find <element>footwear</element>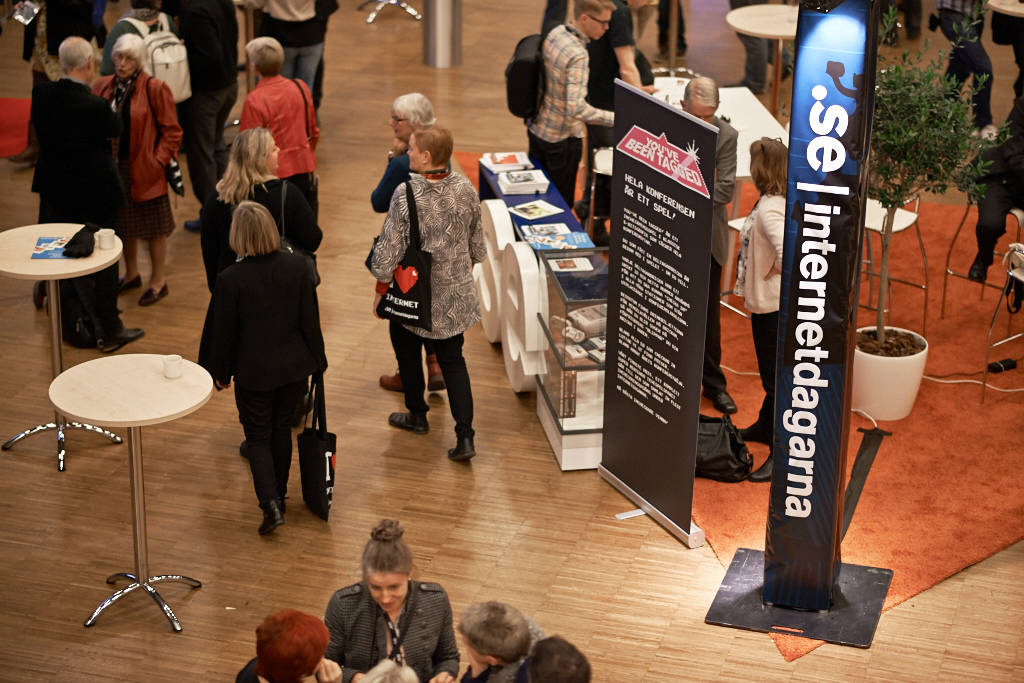
detection(745, 426, 767, 442)
